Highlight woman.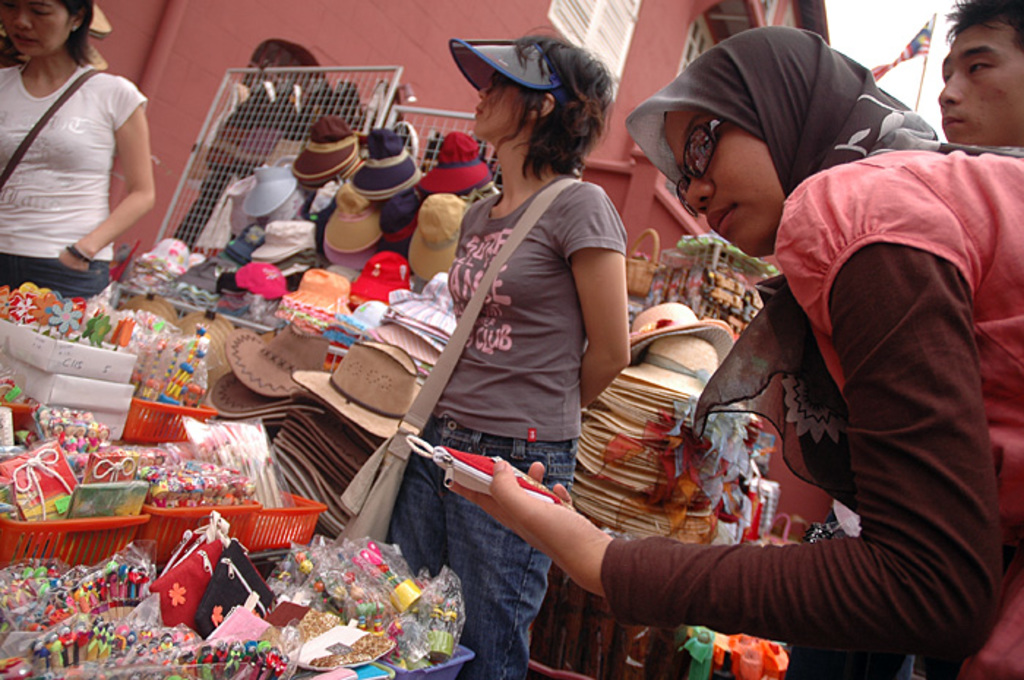
Highlighted region: pyautogui.locateOnScreen(0, 0, 154, 297).
